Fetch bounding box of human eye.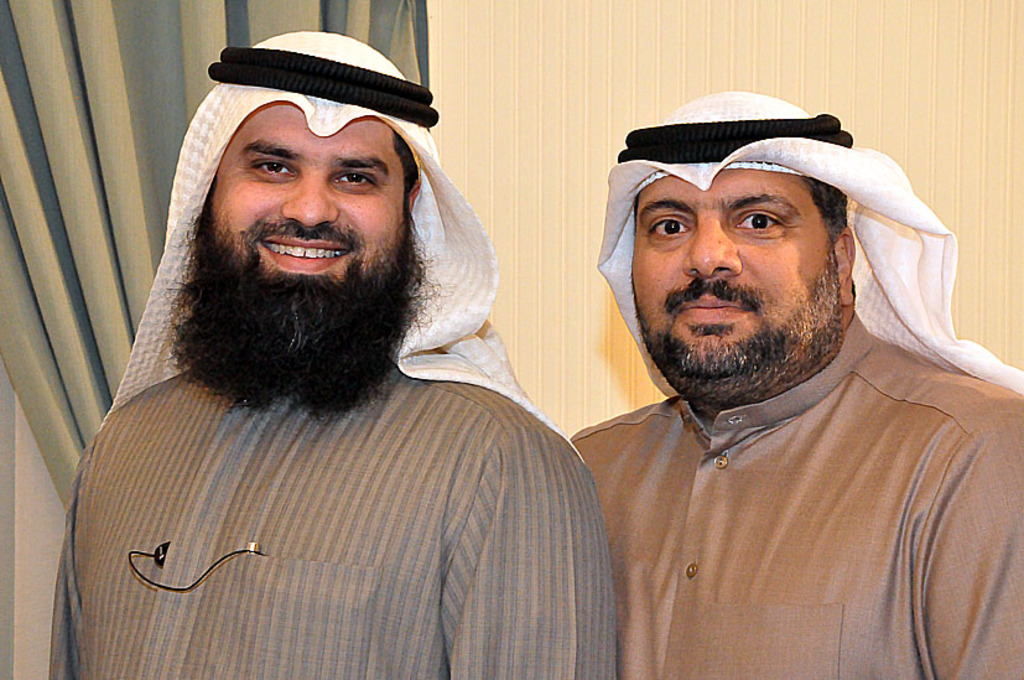
Bbox: 732:211:780:230.
